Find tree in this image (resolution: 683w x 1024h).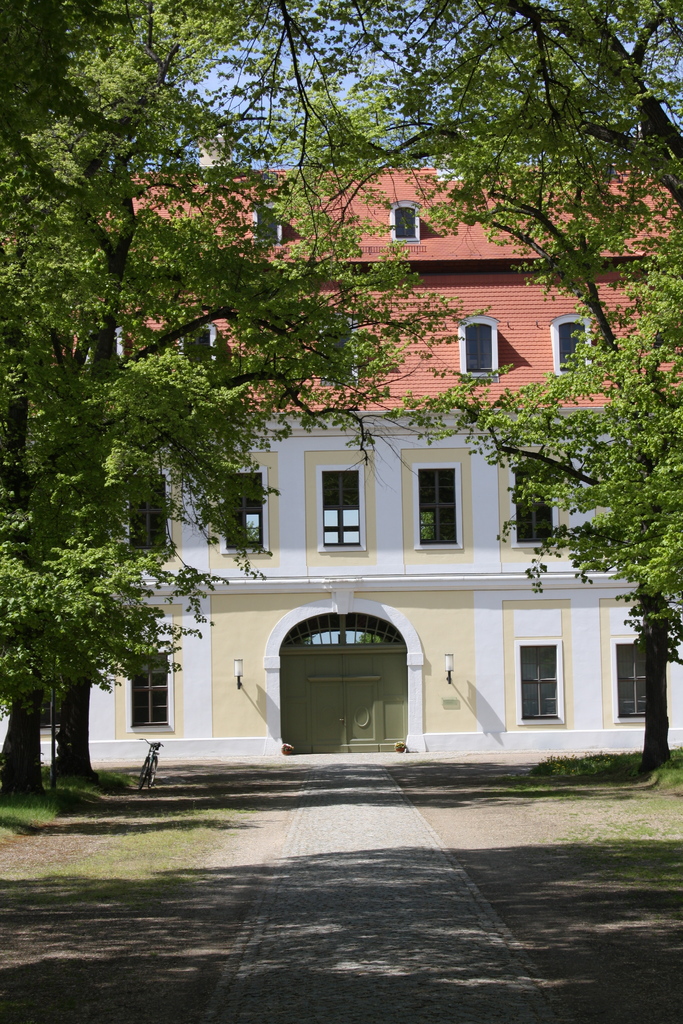
l=0, t=0, r=504, b=818.
